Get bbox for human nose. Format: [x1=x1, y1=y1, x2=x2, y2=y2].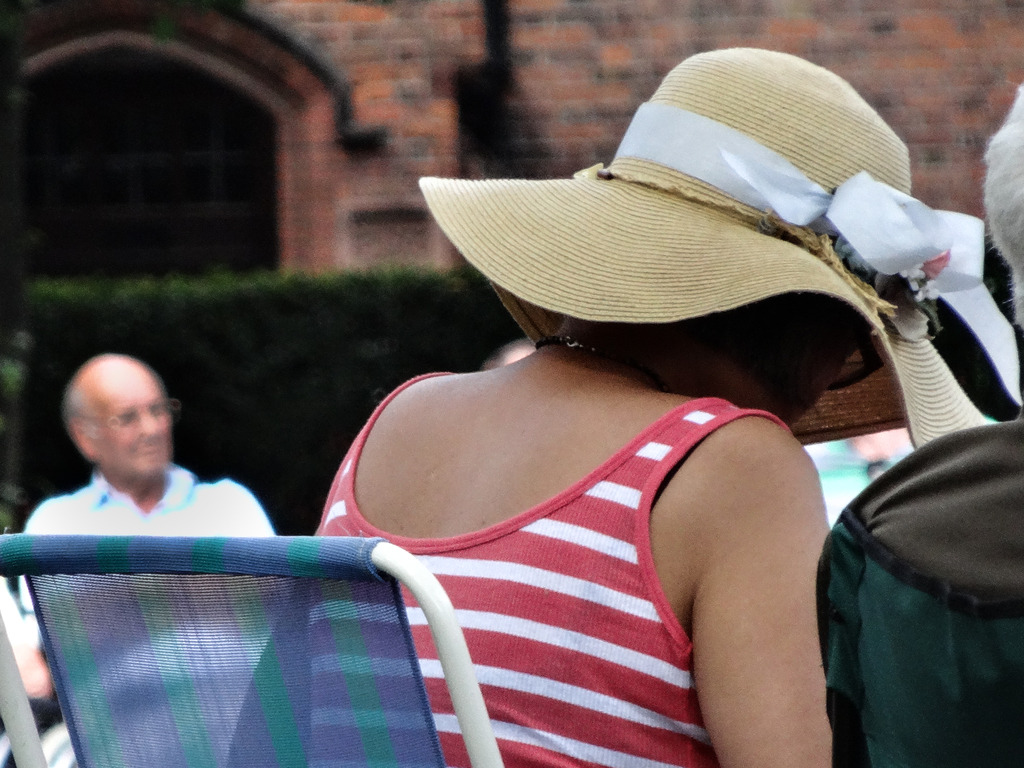
[x1=133, y1=413, x2=158, y2=433].
